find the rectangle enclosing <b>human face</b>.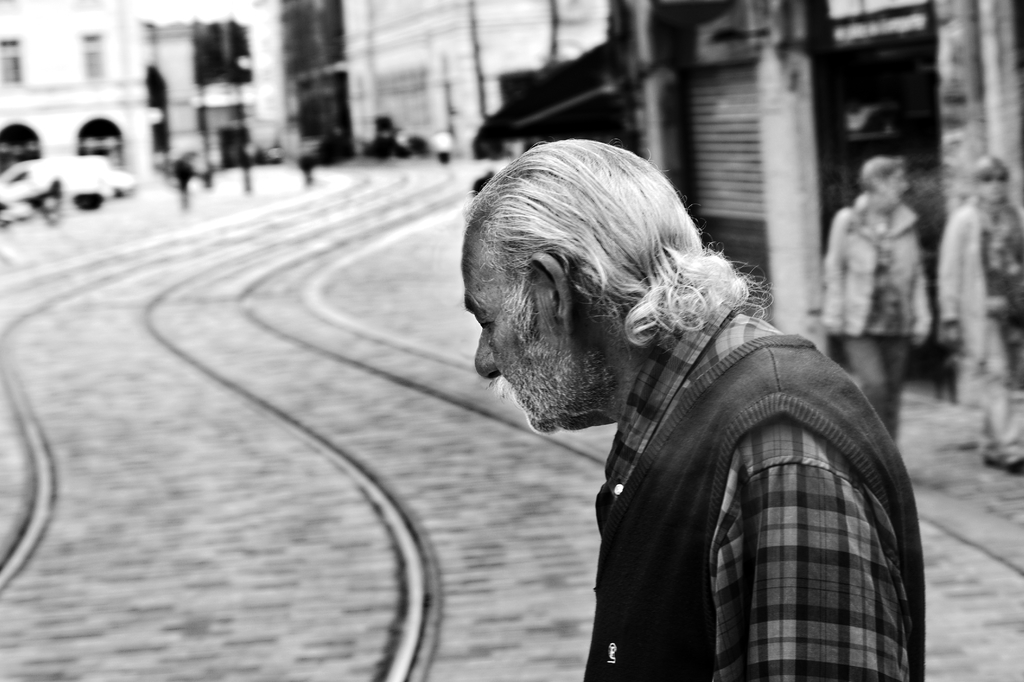
[left=981, top=161, right=1009, bottom=203].
